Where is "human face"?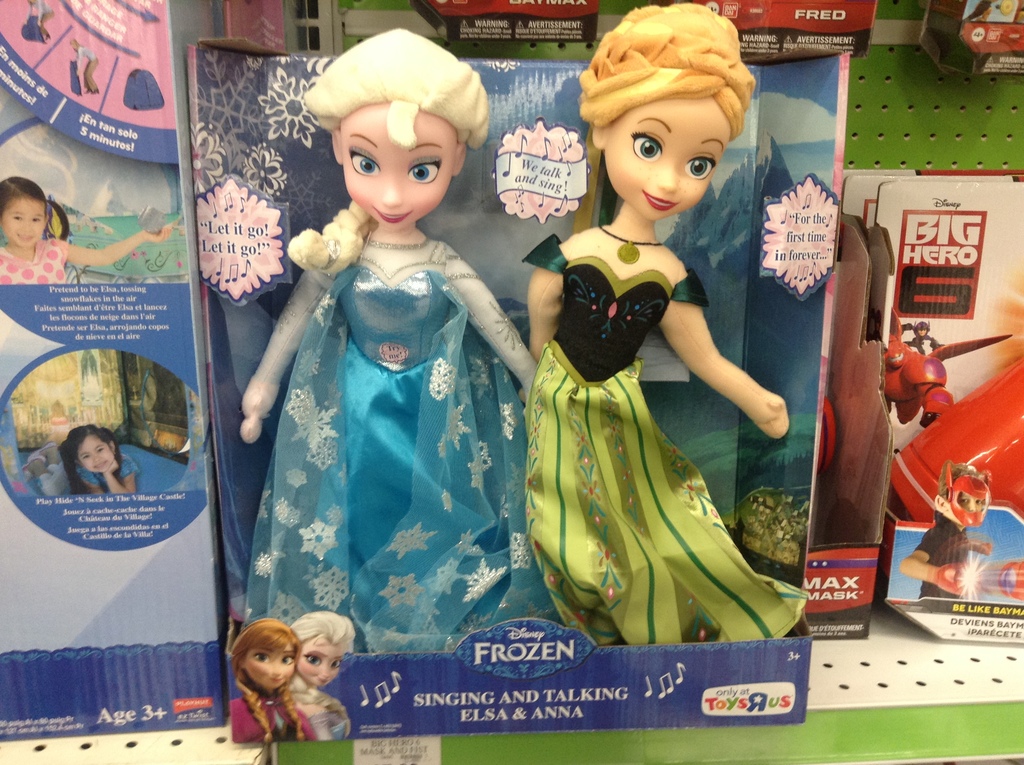
[left=348, top=106, right=460, bottom=227].
